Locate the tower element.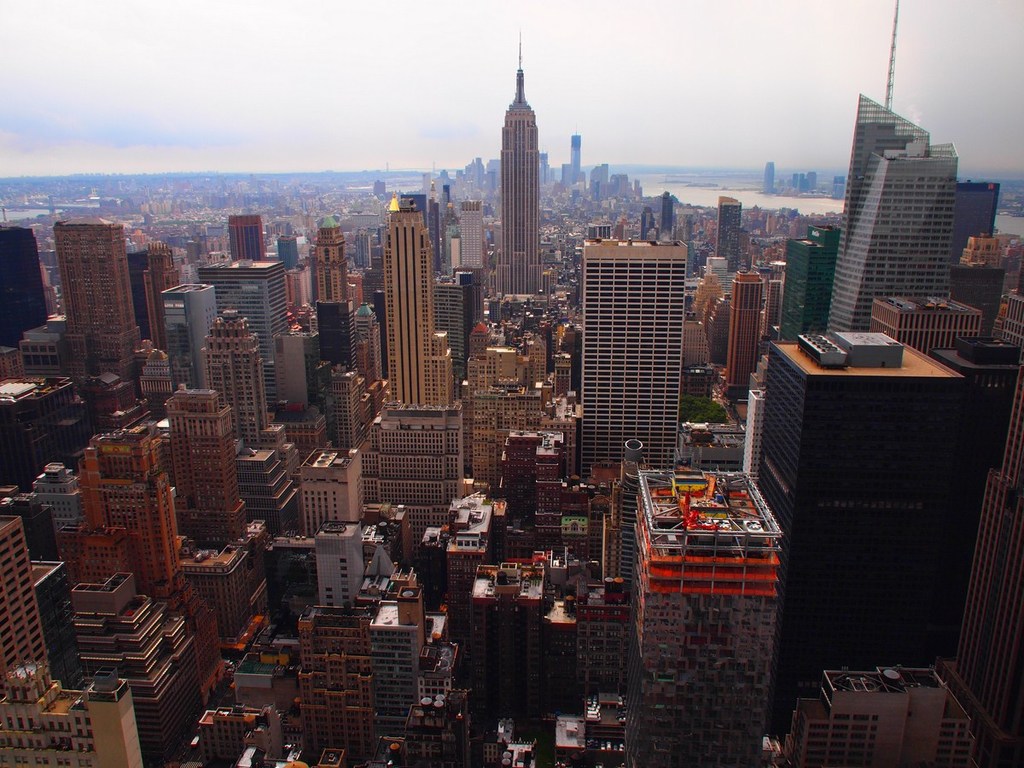
Element bbox: rect(0, 219, 55, 351).
